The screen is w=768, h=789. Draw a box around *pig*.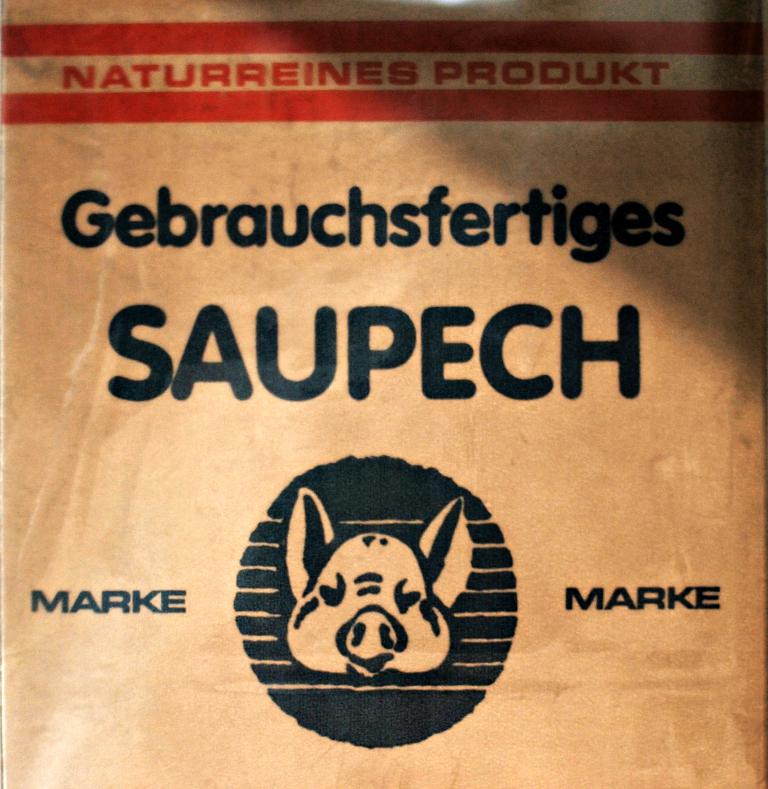
bbox=(281, 486, 474, 685).
